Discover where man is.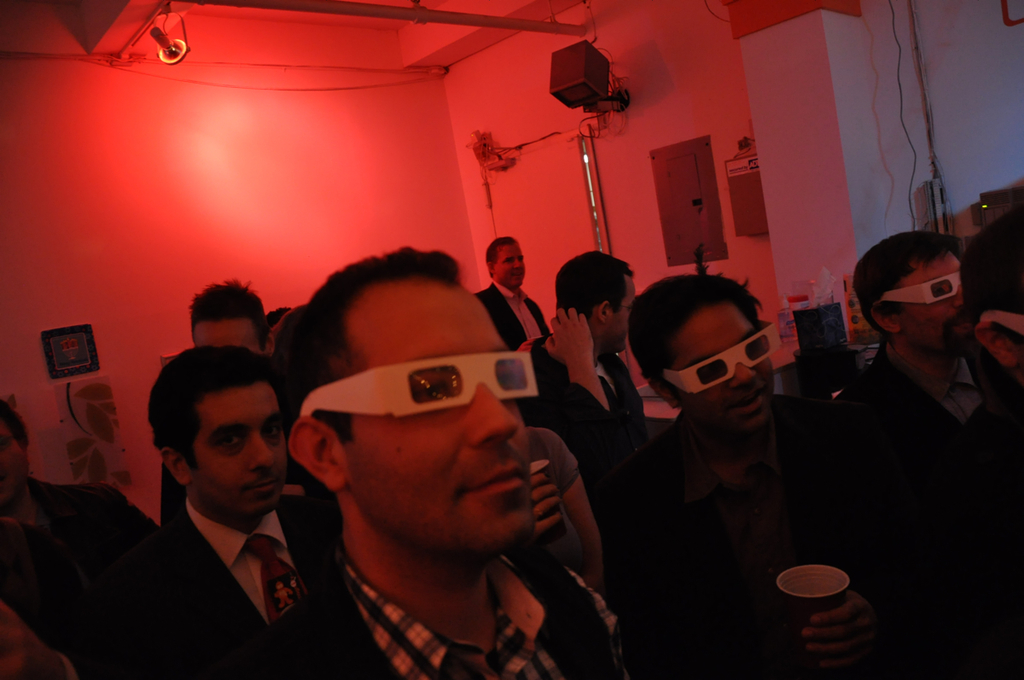
Discovered at box(0, 403, 183, 679).
